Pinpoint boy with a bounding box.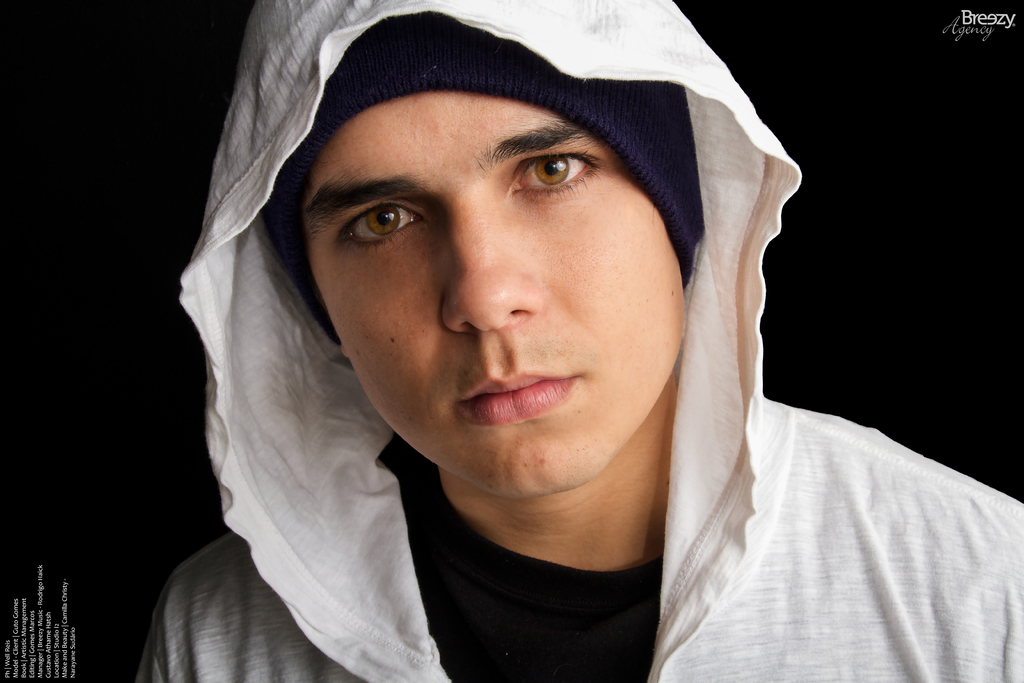
(154,0,843,682).
